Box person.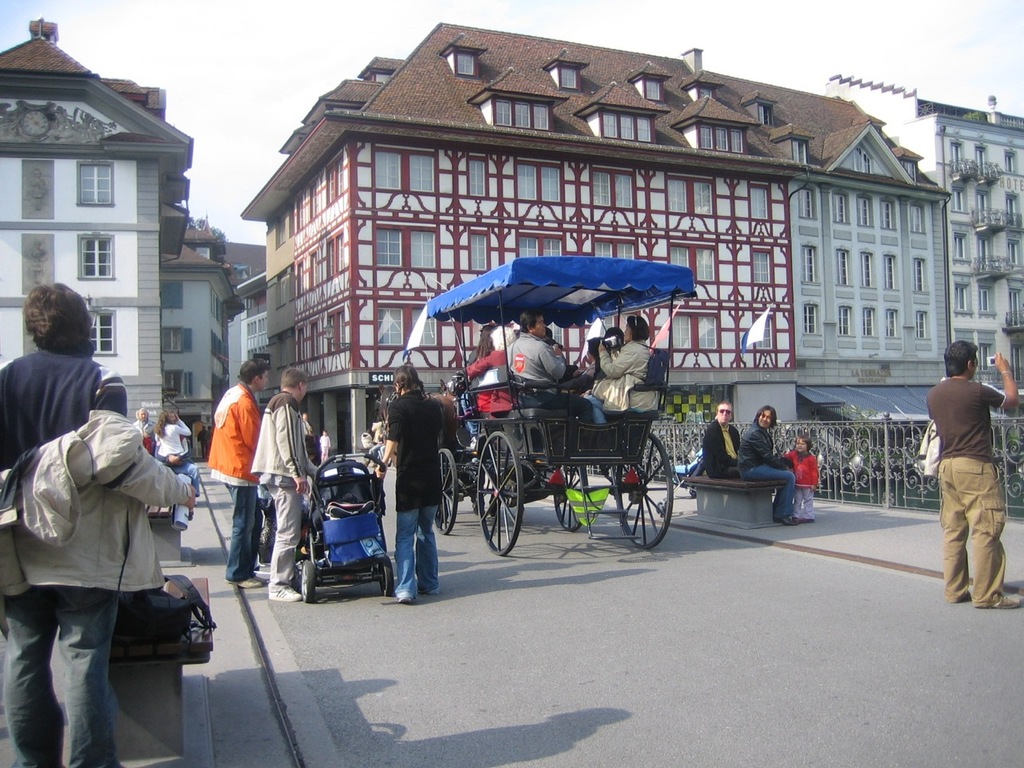
detection(318, 422, 334, 466).
